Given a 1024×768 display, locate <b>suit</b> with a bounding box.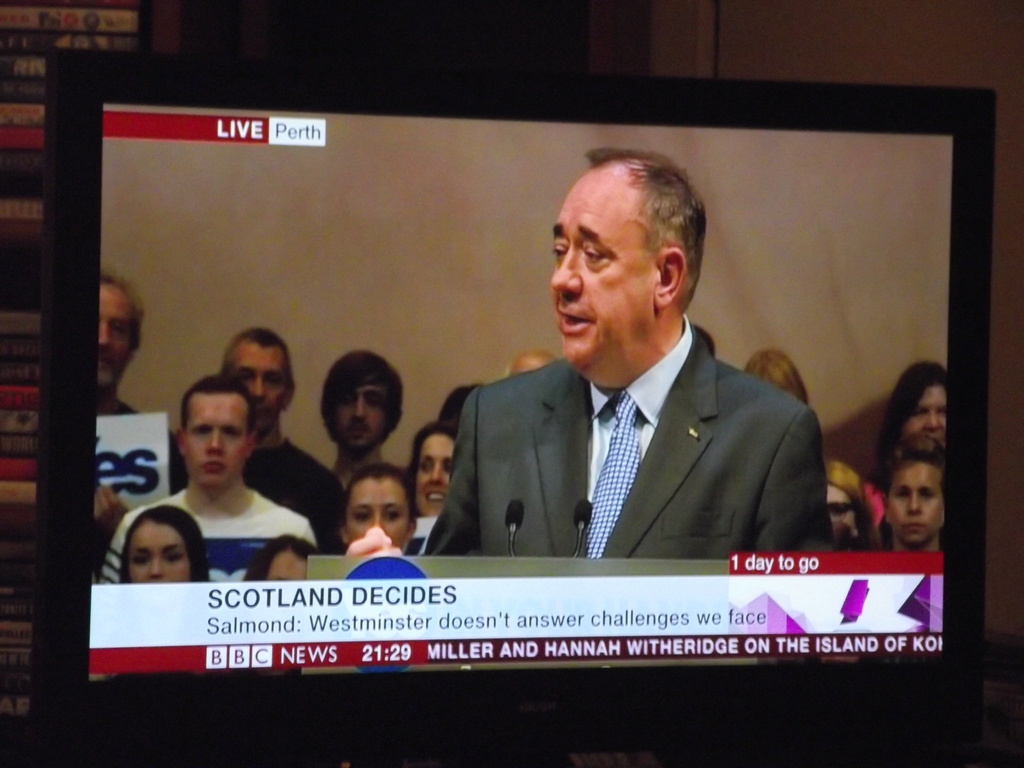
Located: [left=420, top=254, right=847, bottom=582].
